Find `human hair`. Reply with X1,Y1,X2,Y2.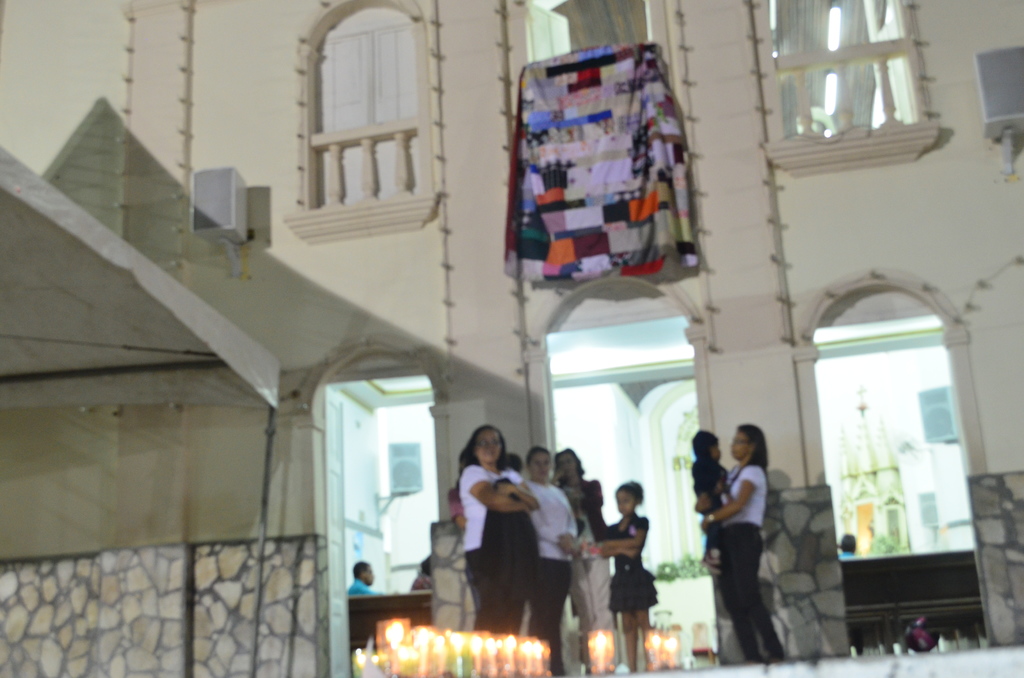
693,429,719,462.
